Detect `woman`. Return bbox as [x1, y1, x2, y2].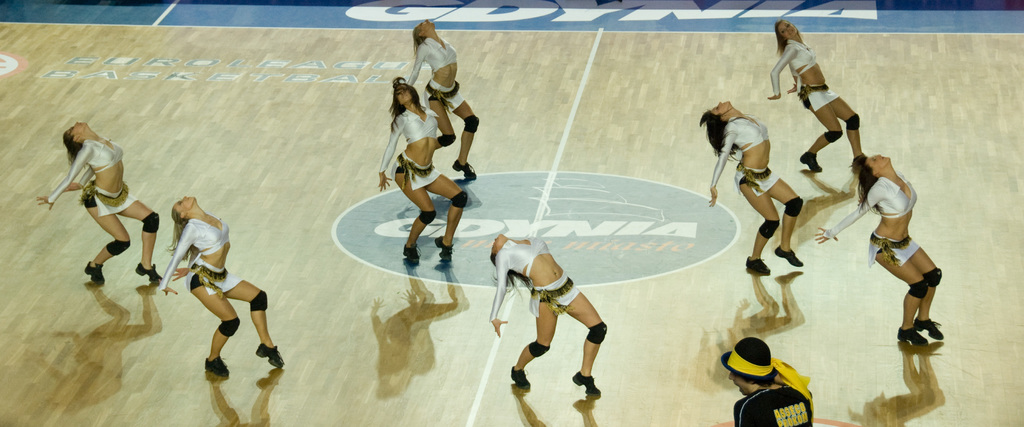
[764, 21, 861, 174].
